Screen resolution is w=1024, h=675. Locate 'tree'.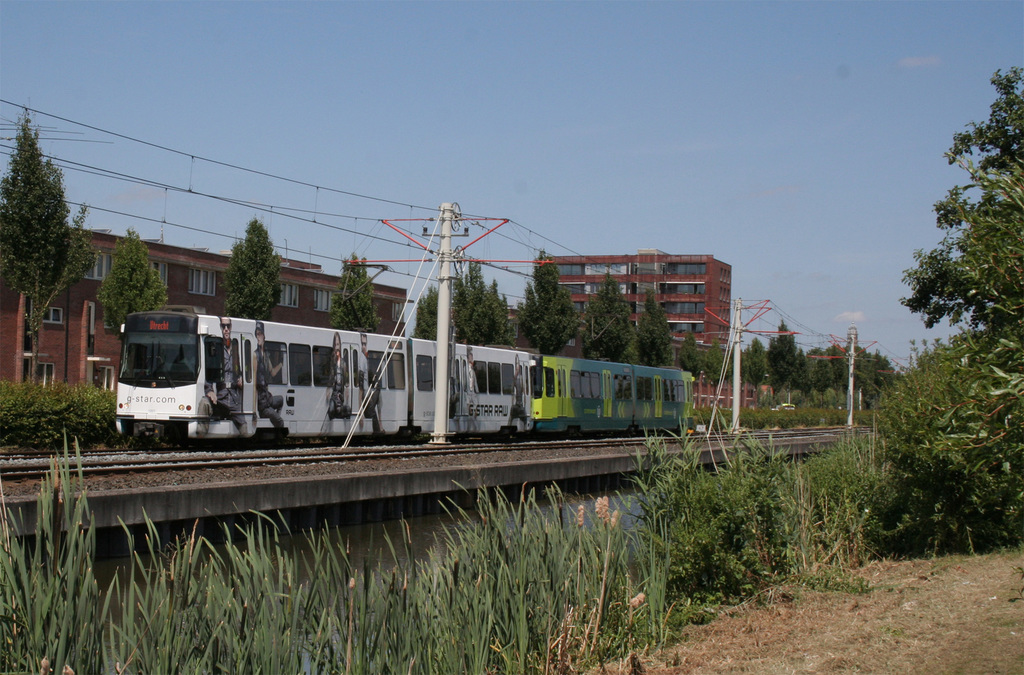
[630,287,671,381].
